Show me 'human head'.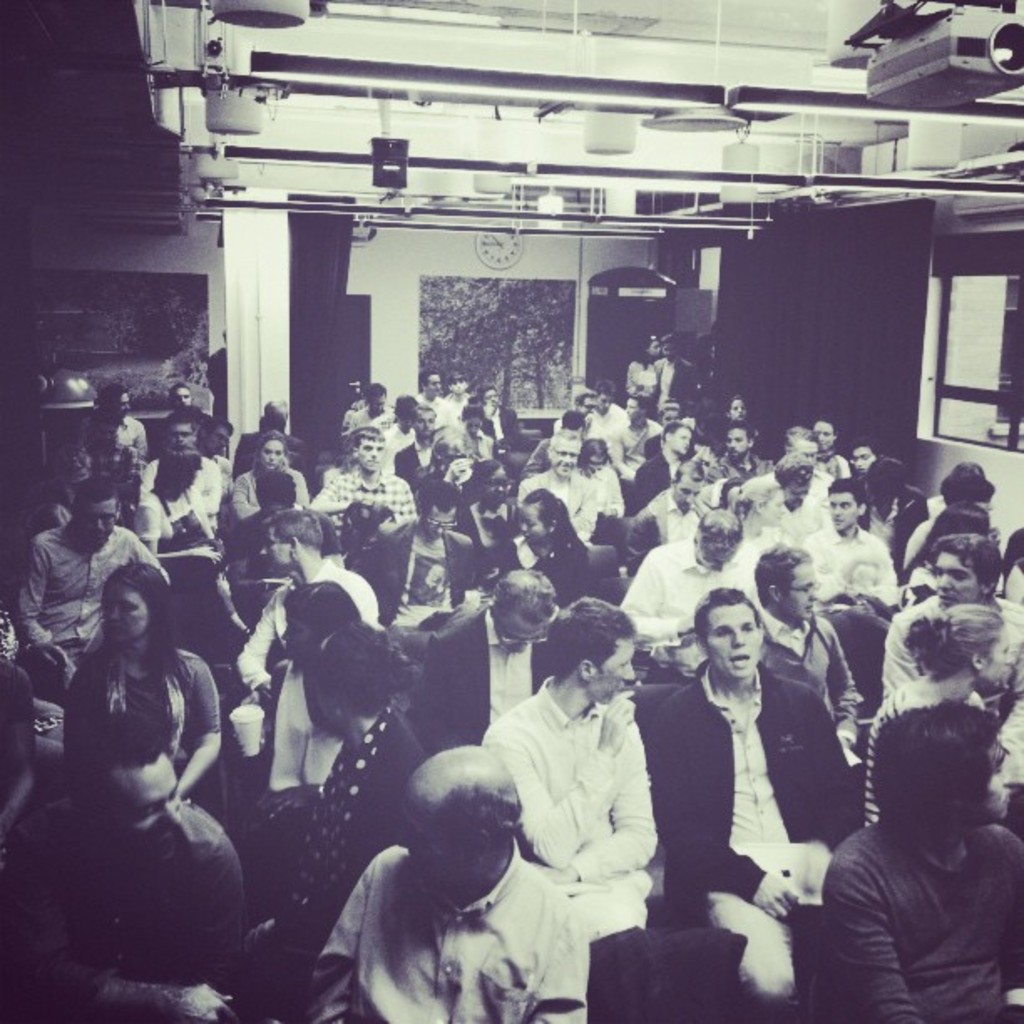
'human head' is here: locate(92, 417, 114, 445).
